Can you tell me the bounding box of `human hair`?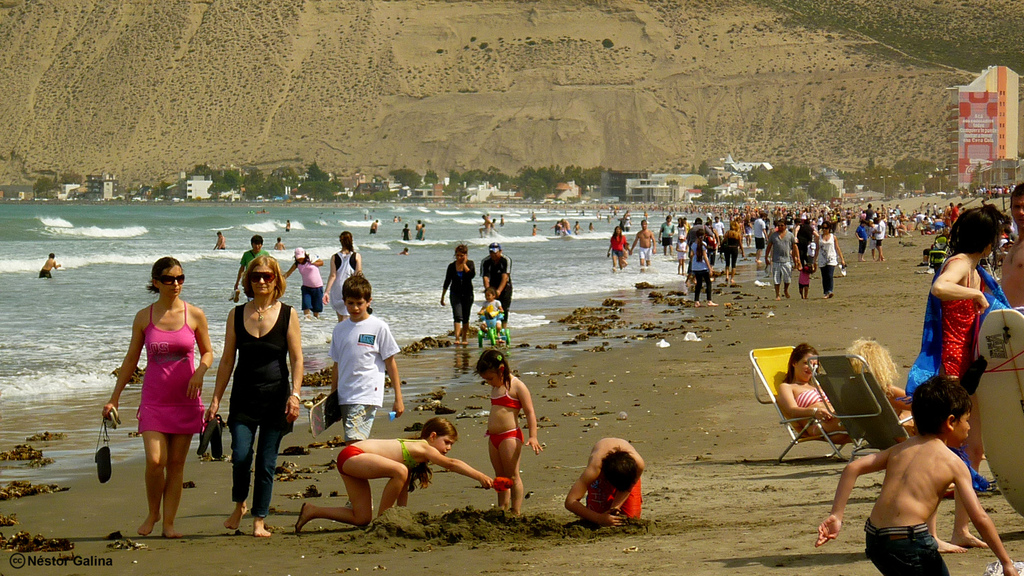
x1=909 y1=374 x2=974 y2=448.
